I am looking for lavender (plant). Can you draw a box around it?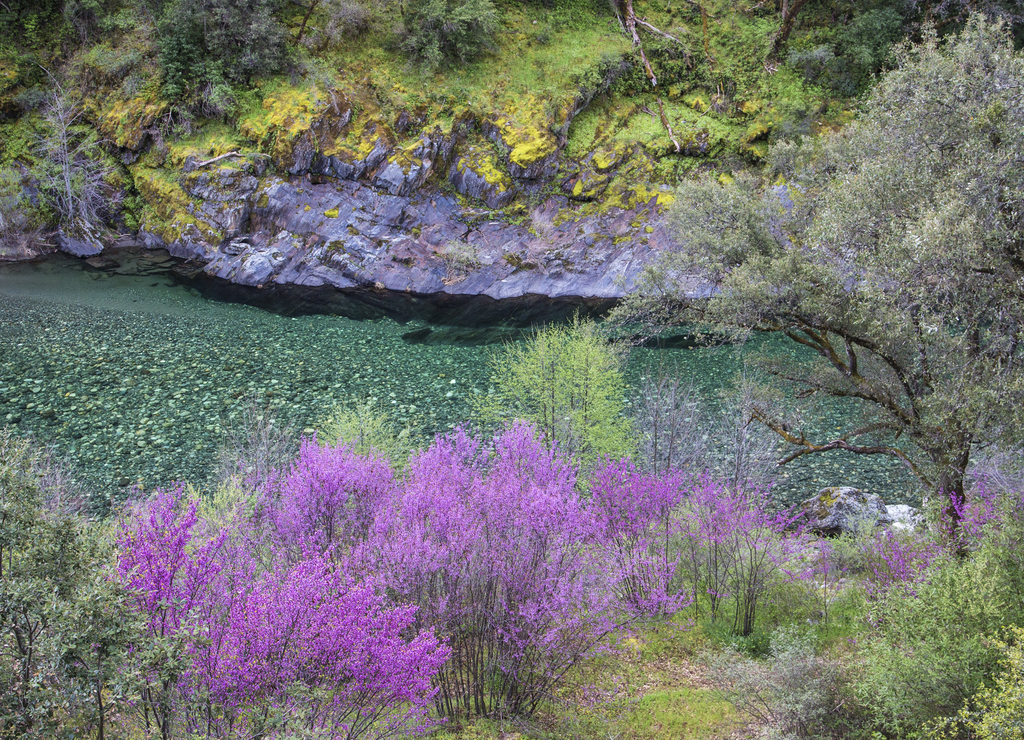
Sure, the bounding box is [left=855, top=519, right=965, bottom=612].
